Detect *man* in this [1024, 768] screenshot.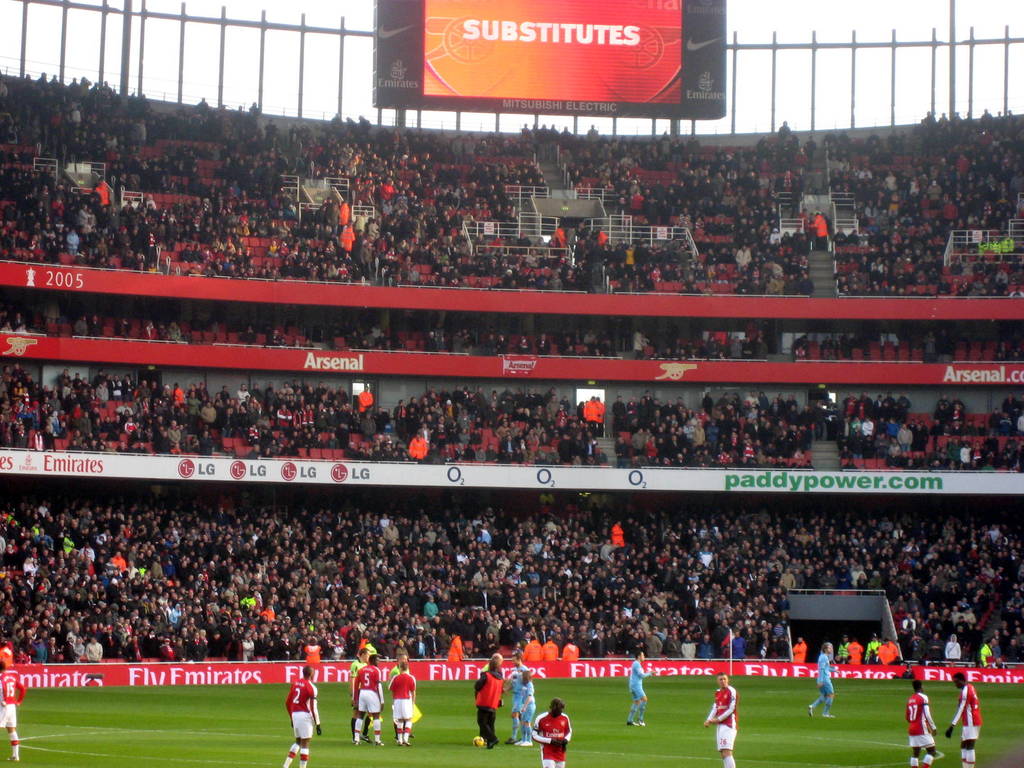
Detection: 531/697/575/767.
